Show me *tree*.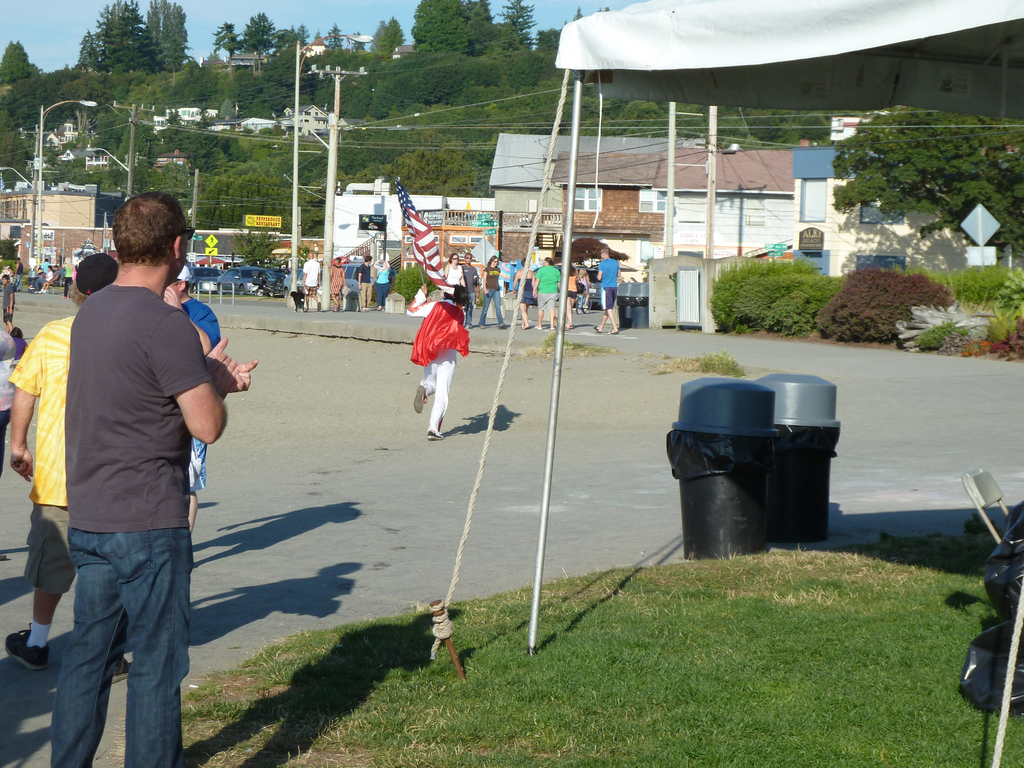
*tree* is here: Rect(367, 19, 387, 61).
